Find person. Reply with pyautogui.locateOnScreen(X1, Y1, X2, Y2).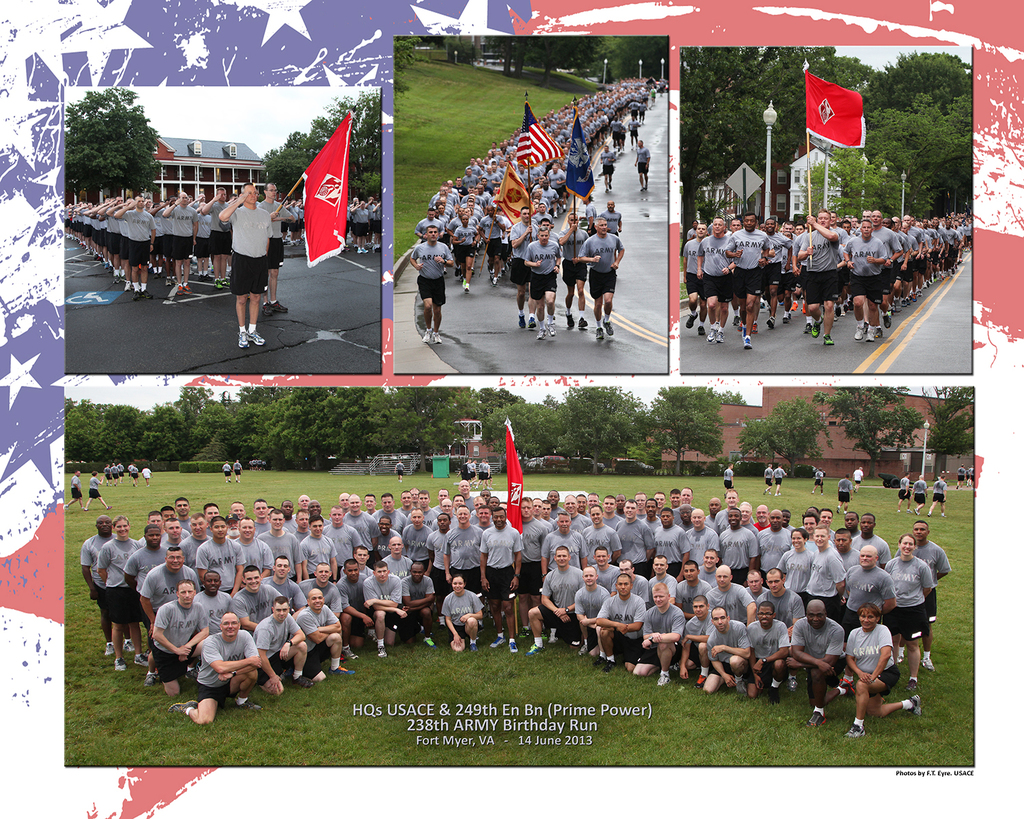
pyautogui.locateOnScreen(389, 491, 416, 534).
